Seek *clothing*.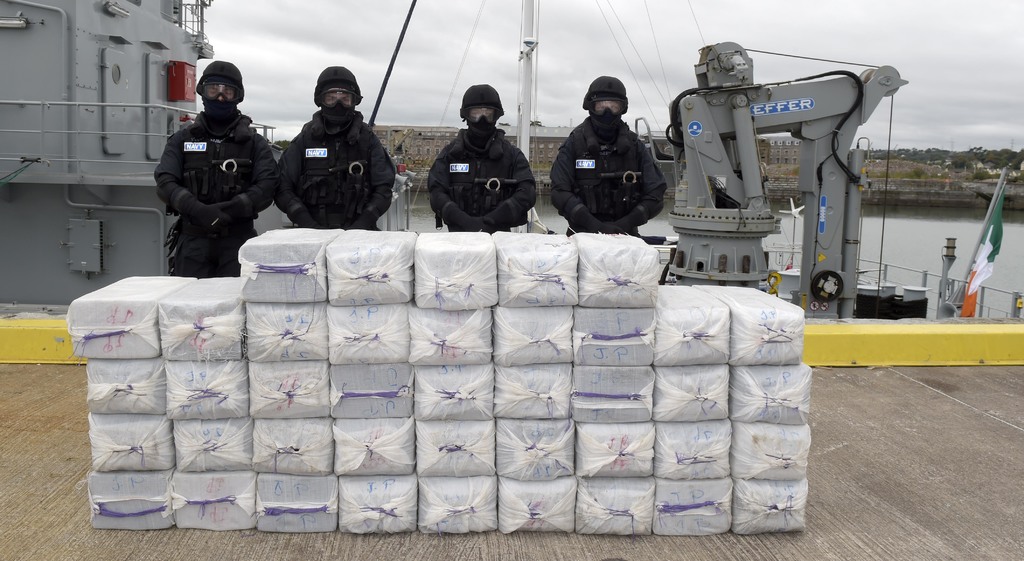
BBox(154, 109, 273, 287).
